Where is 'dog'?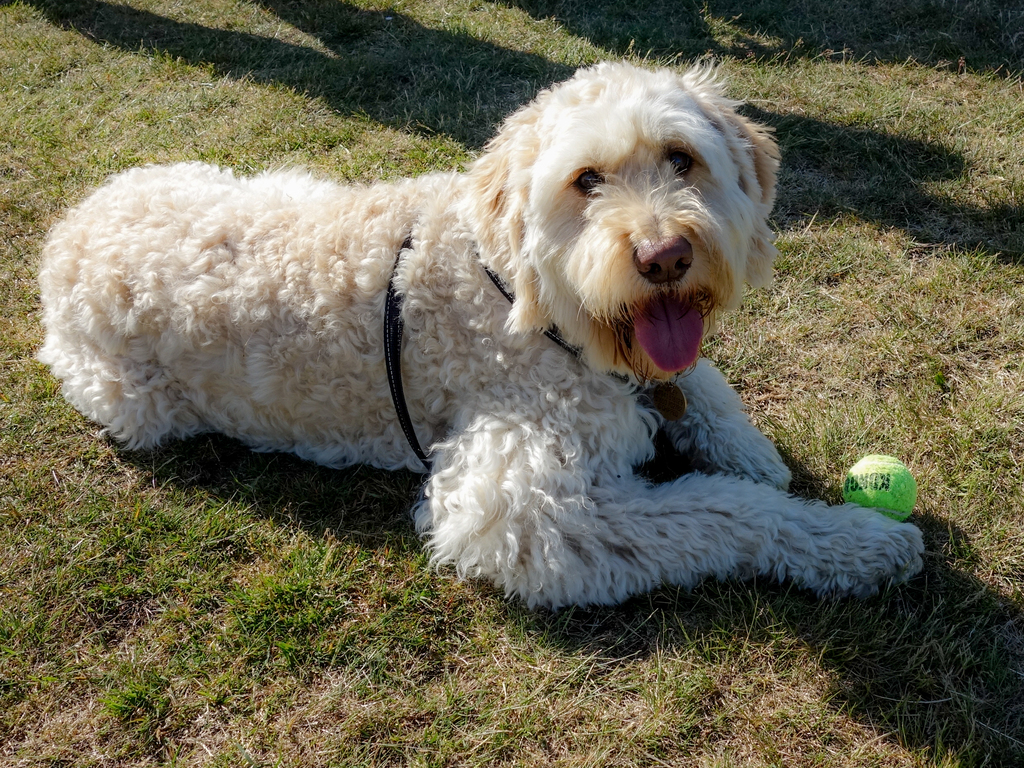
locate(35, 58, 924, 611).
